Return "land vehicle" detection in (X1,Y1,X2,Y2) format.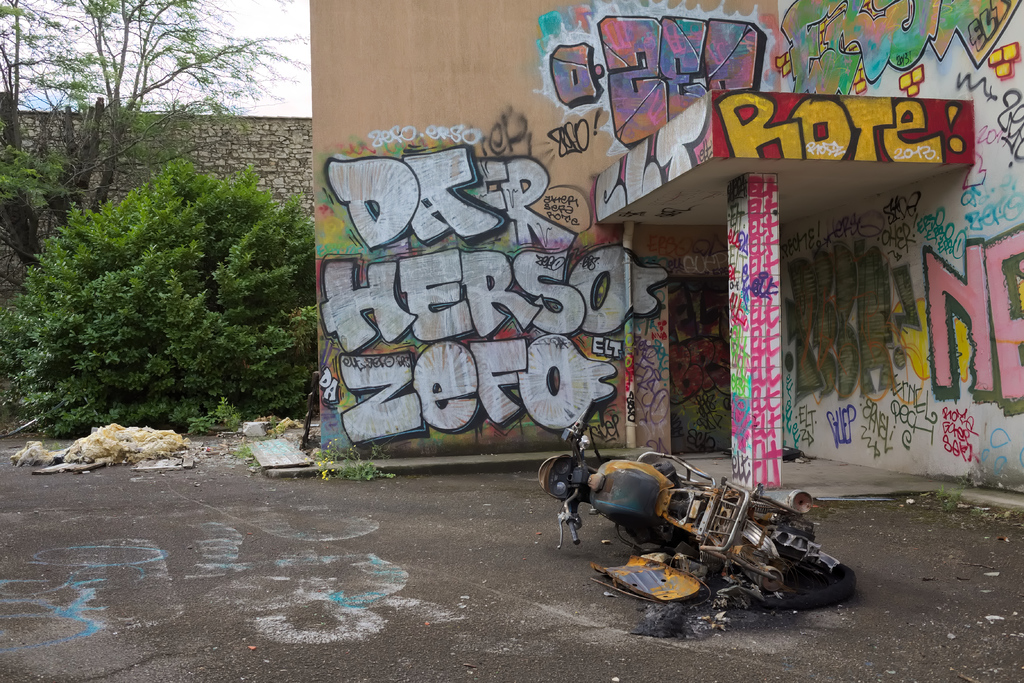
(550,454,838,597).
